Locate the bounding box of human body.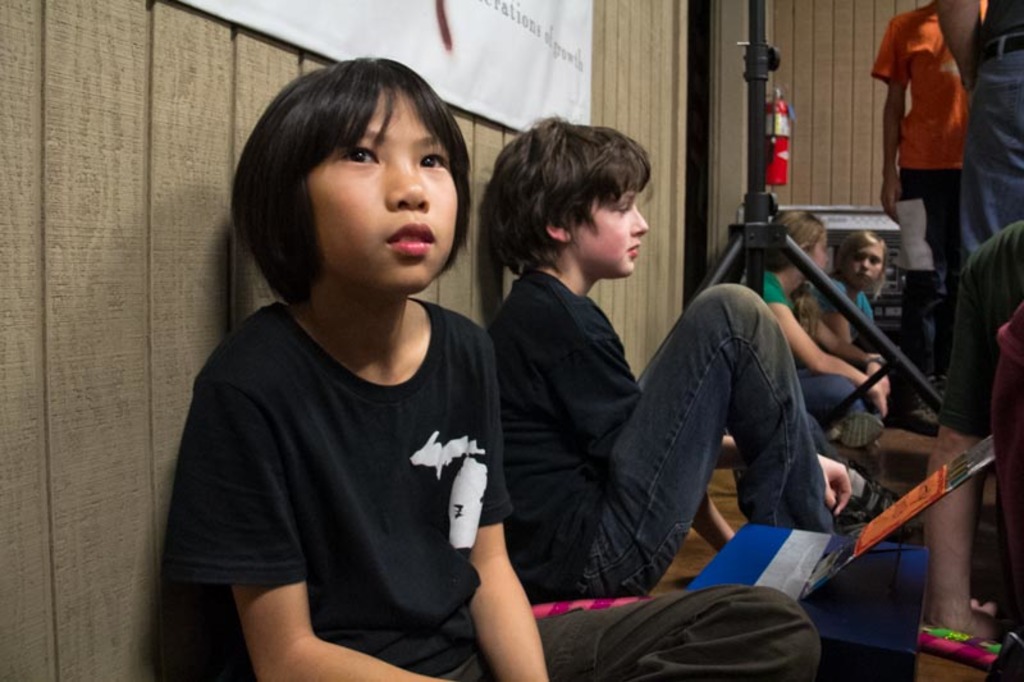
Bounding box: [x1=968, y1=0, x2=1023, y2=253].
